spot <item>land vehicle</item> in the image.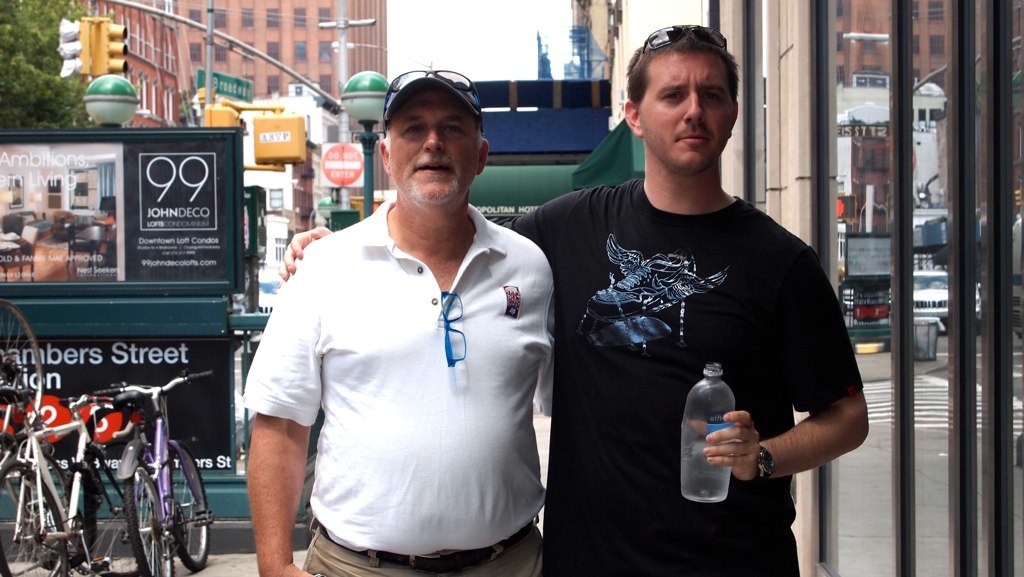
<item>land vehicle</item> found at bbox=(85, 364, 224, 576).
